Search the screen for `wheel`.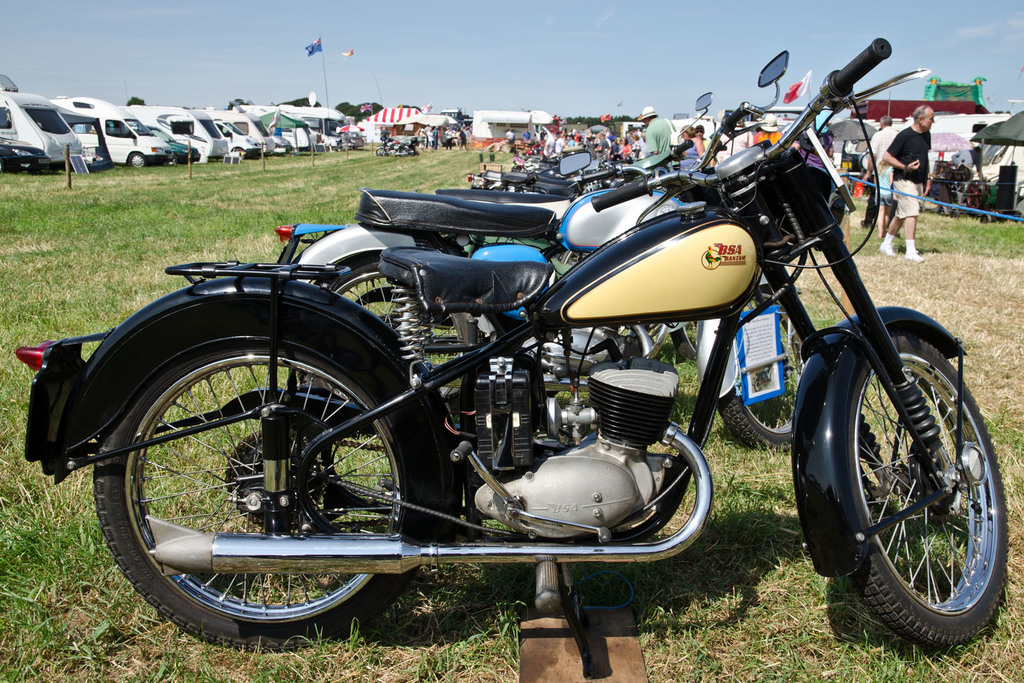
Found at detection(339, 139, 353, 152).
